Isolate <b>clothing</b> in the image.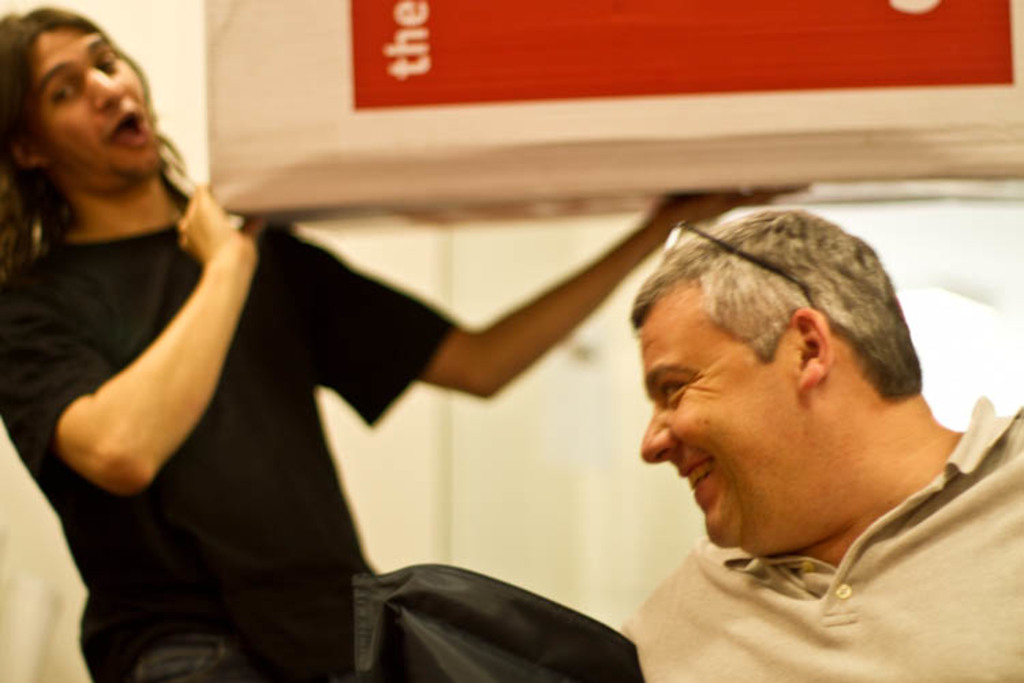
Isolated region: 567 428 1021 671.
